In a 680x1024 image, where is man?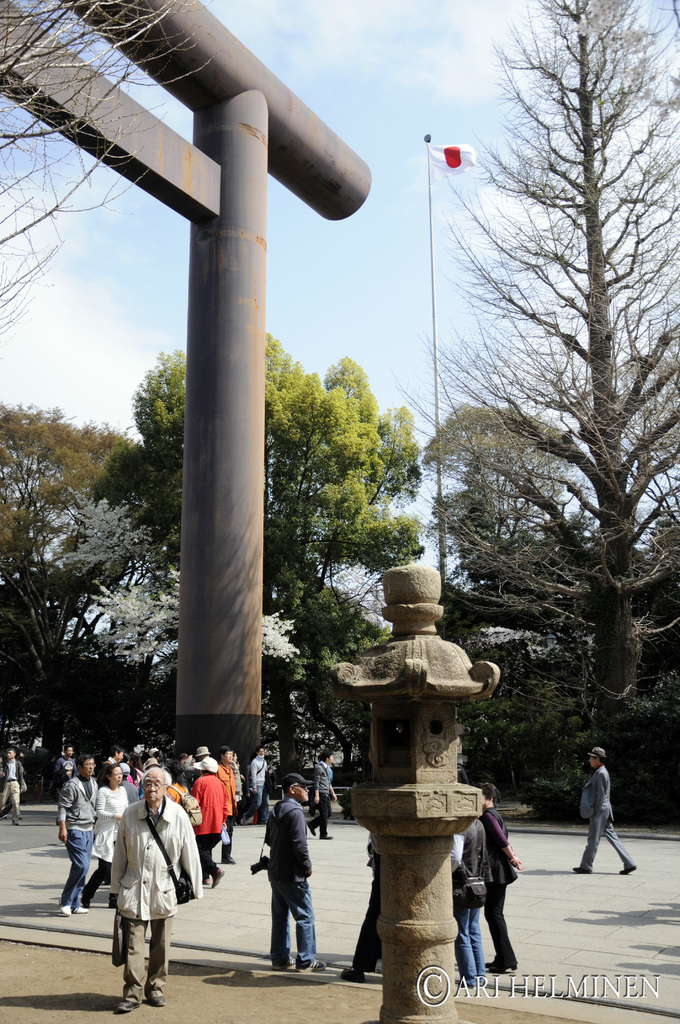
<region>338, 854, 384, 980</region>.
